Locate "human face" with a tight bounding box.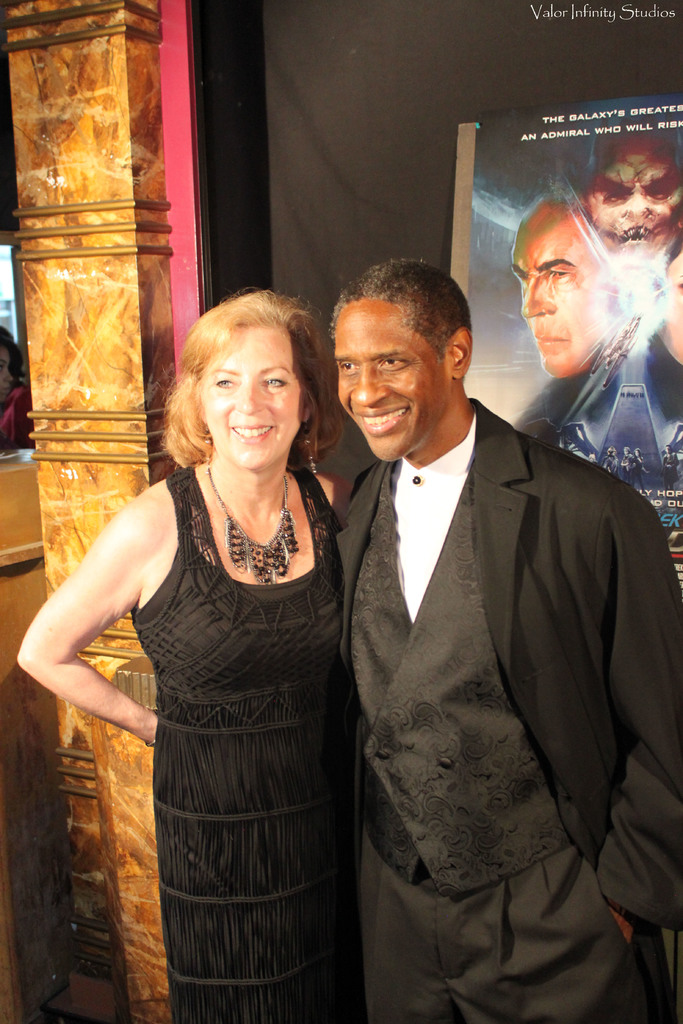
detection(593, 139, 682, 266).
